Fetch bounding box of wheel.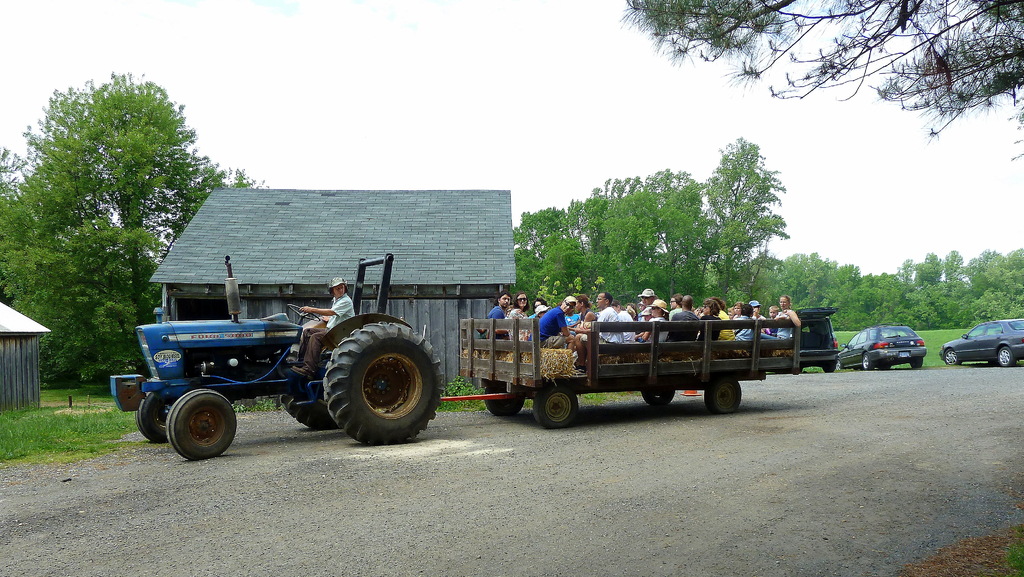
Bbox: pyautogui.locateOnScreen(703, 377, 744, 410).
